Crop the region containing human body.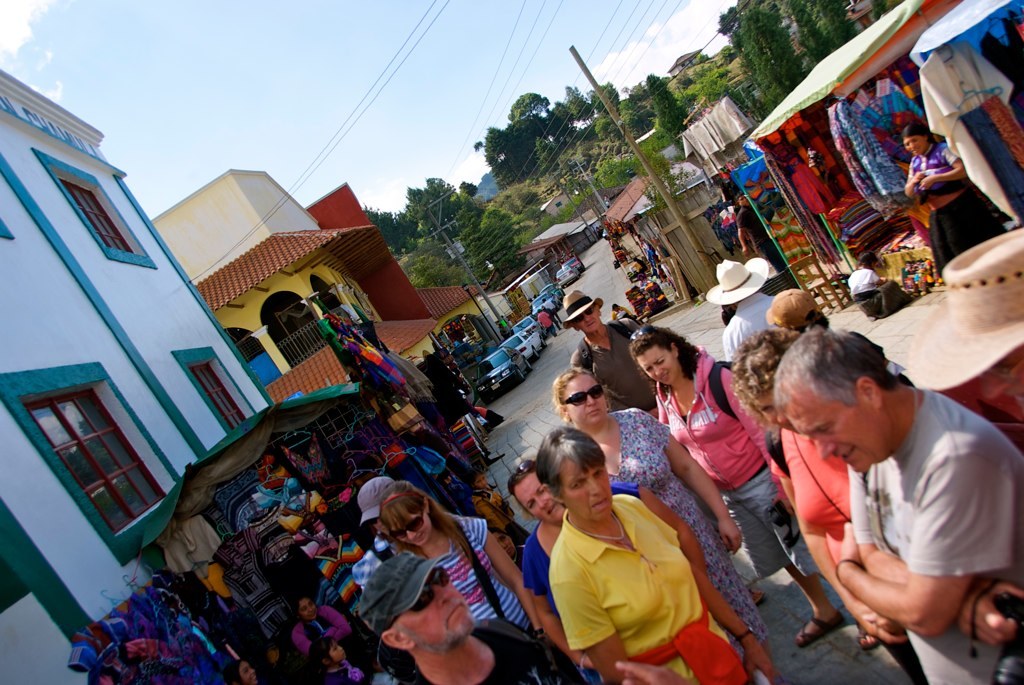
Crop region: x1=283 y1=605 x2=356 y2=666.
